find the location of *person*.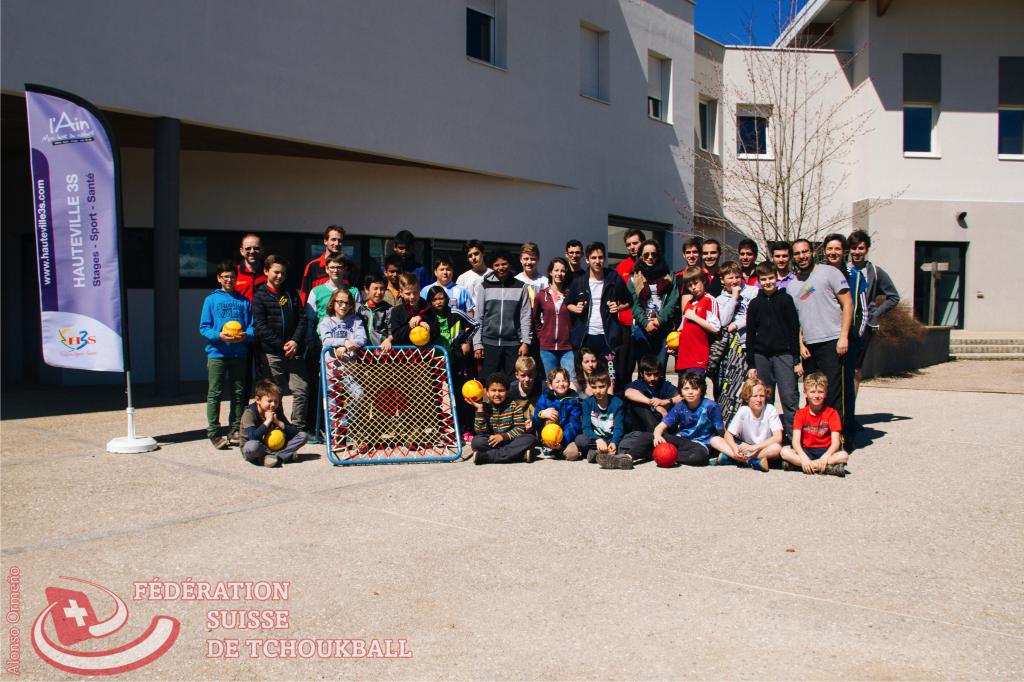
Location: (526,255,576,382).
